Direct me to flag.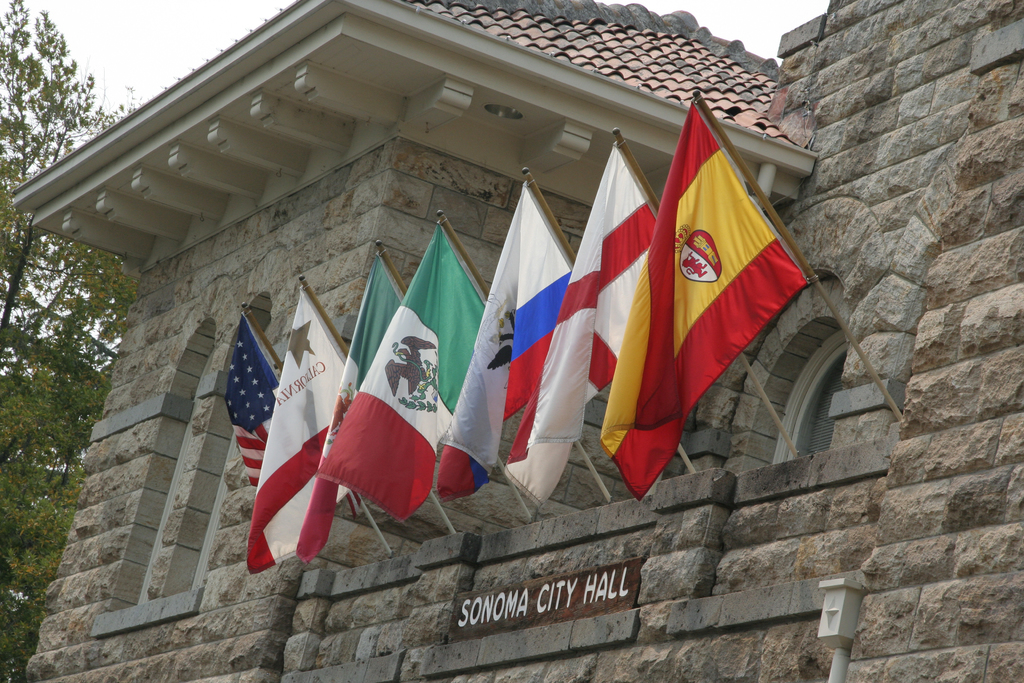
Direction: [433, 181, 570, 499].
